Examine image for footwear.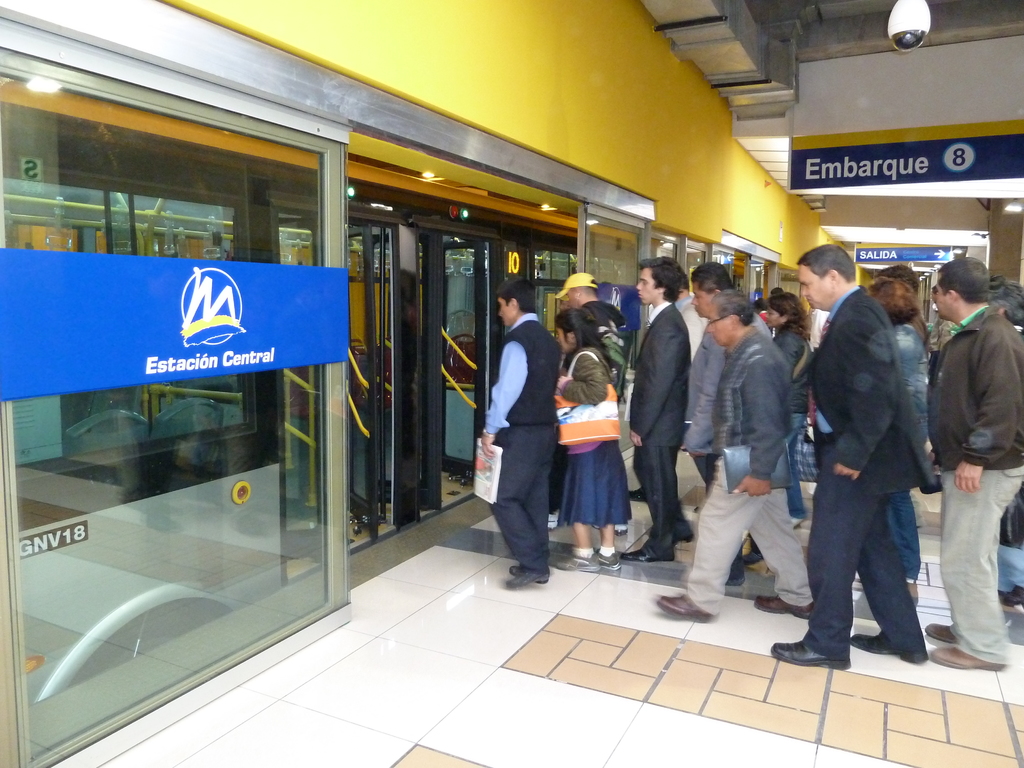
Examination result: detection(776, 637, 849, 668).
